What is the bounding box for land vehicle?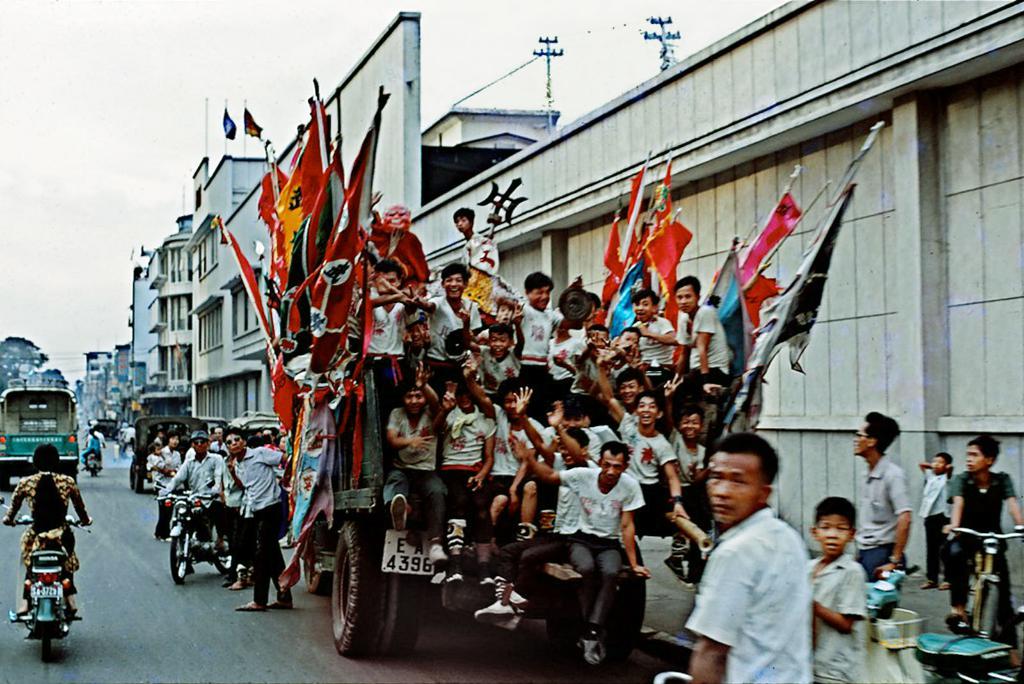
(left=11, top=516, right=92, bottom=665).
